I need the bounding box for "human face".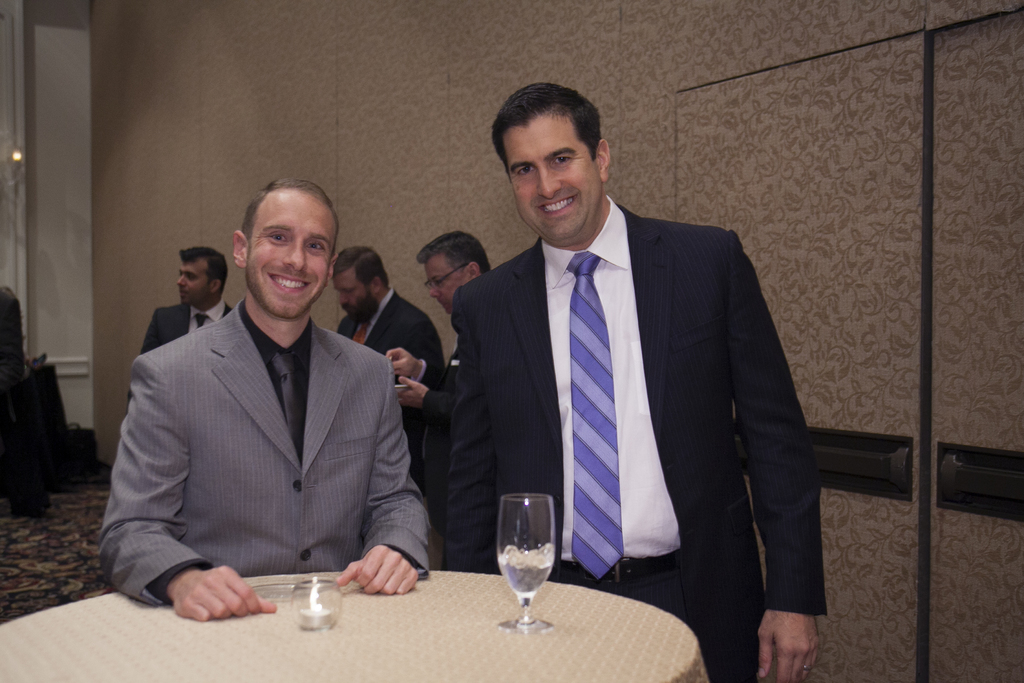
Here it is: 244/187/334/320.
